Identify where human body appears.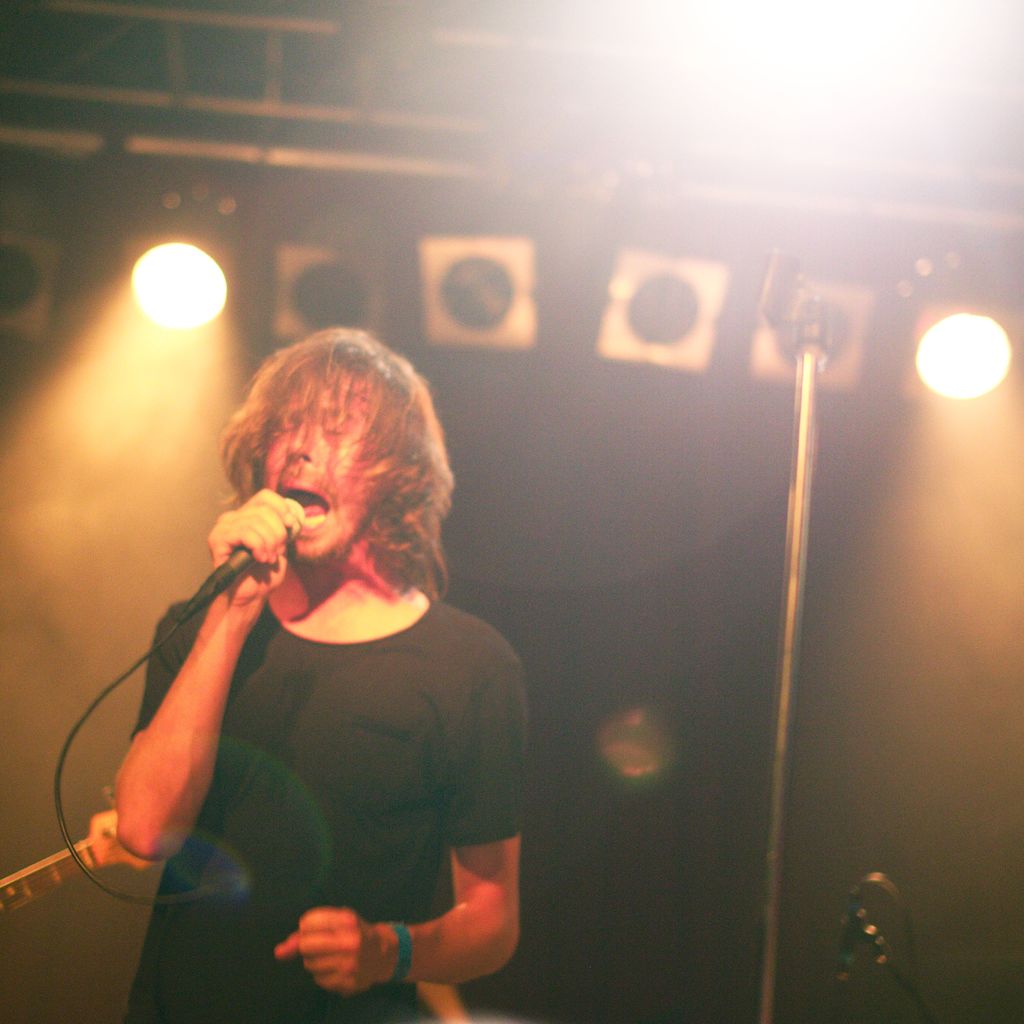
Appears at bbox(52, 279, 543, 1023).
